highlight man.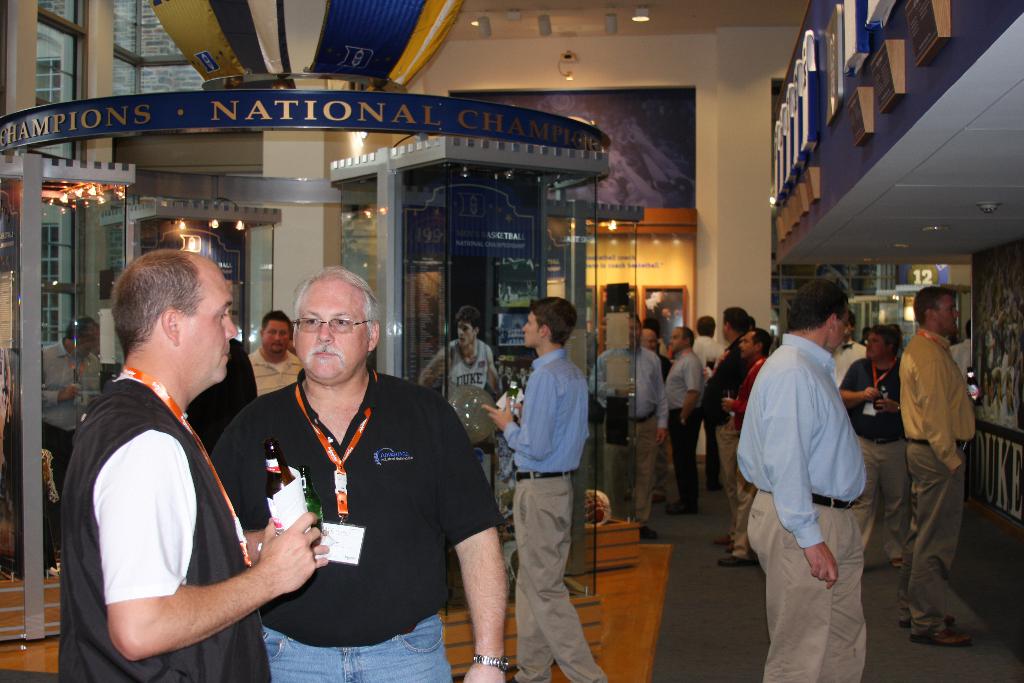
Highlighted region: left=664, top=325, right=712, bottom=514.
